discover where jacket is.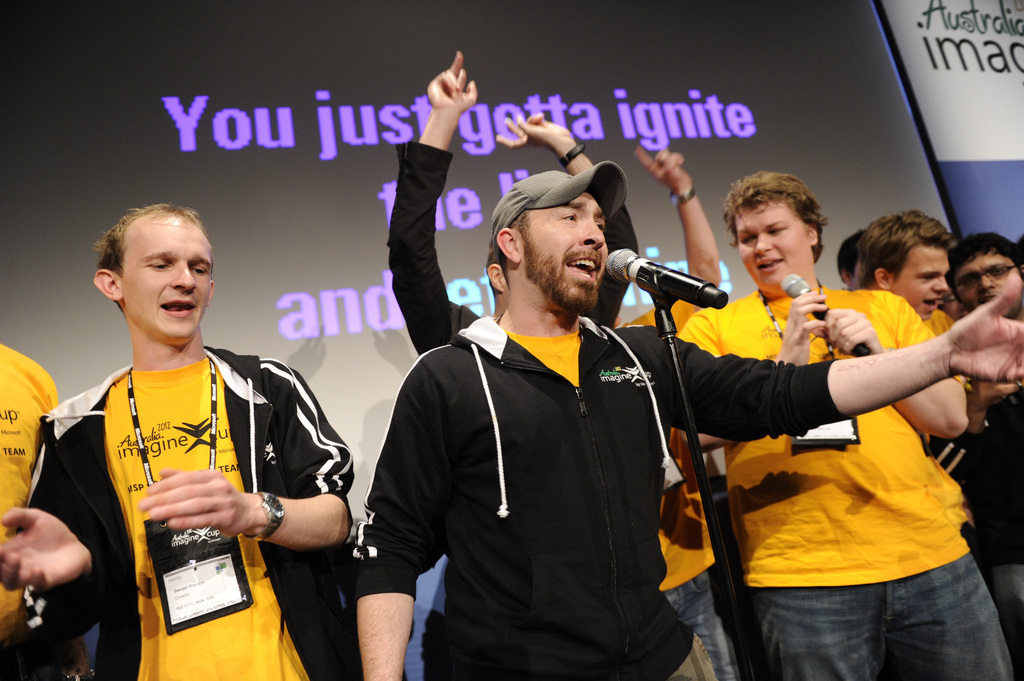
Discovered at bbox=(26, 292, 367, 653).
